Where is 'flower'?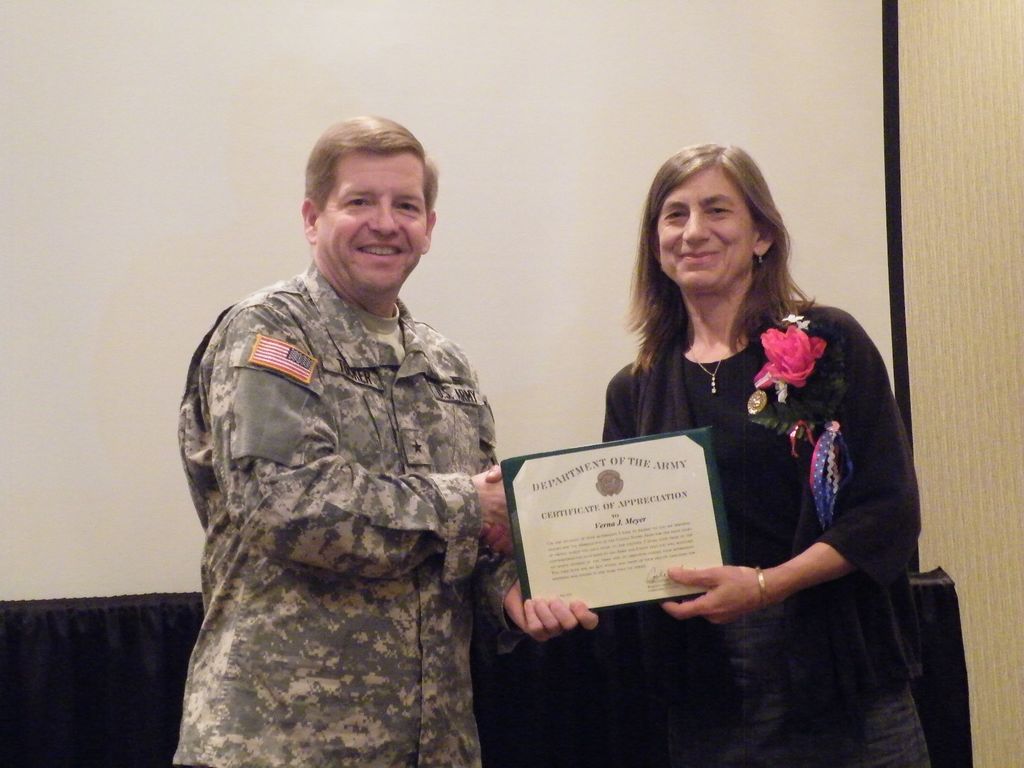
Rect(756, 326, 824, 384).
